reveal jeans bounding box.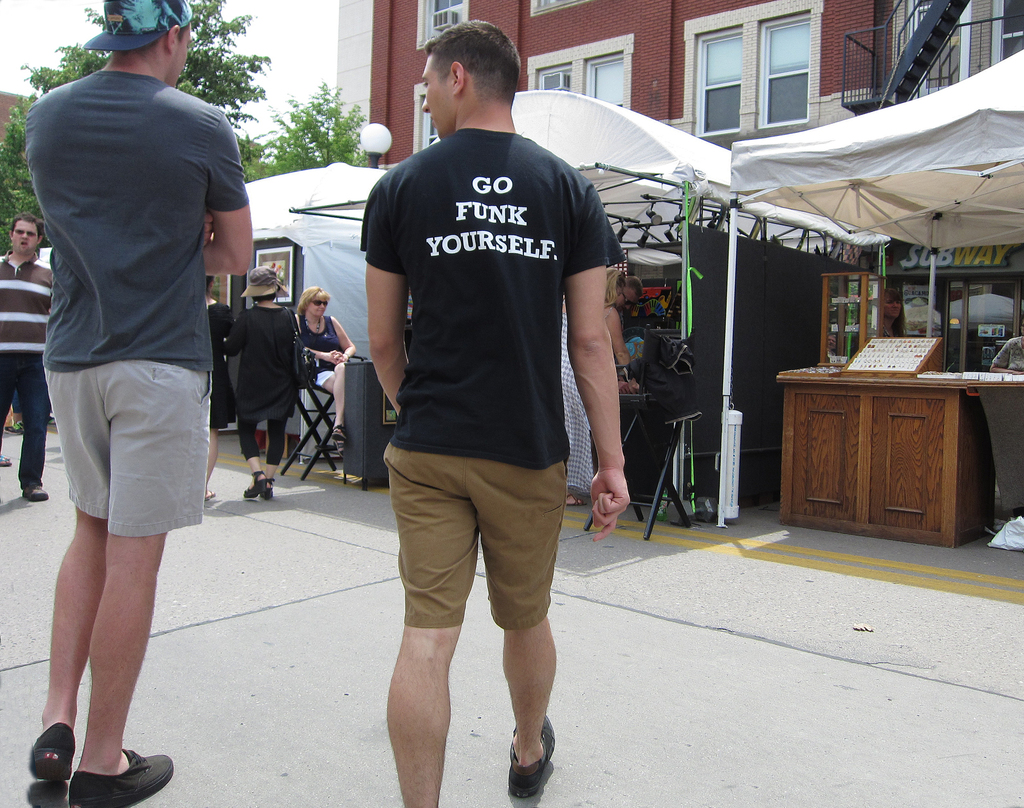
Revealed: [0,351,54,489].
